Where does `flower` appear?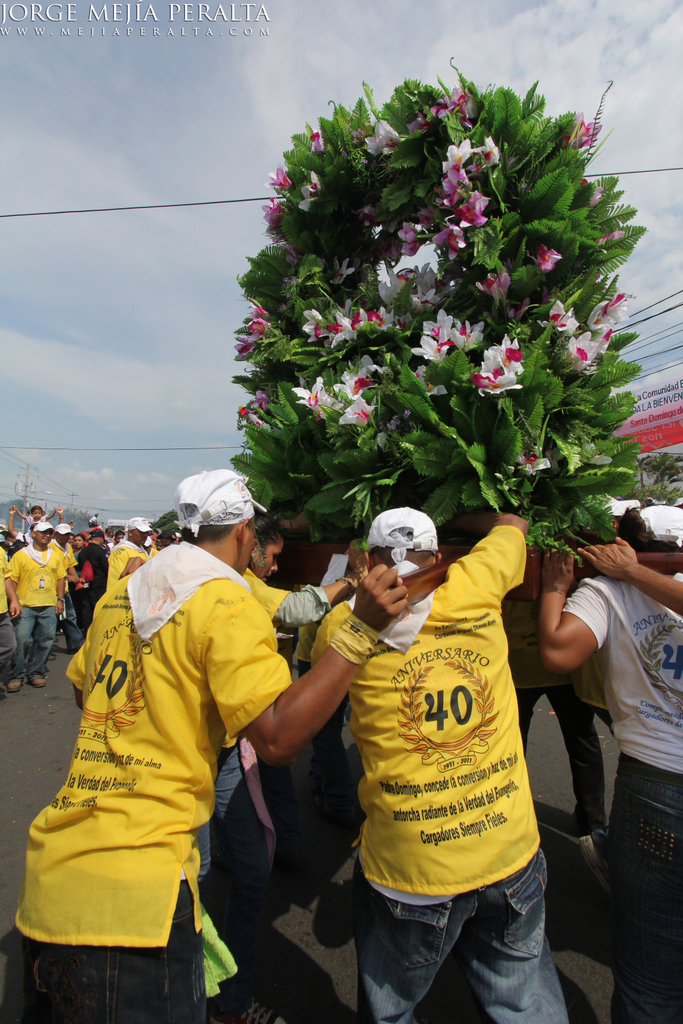
Appears at region(294, 378, 341, 422).
